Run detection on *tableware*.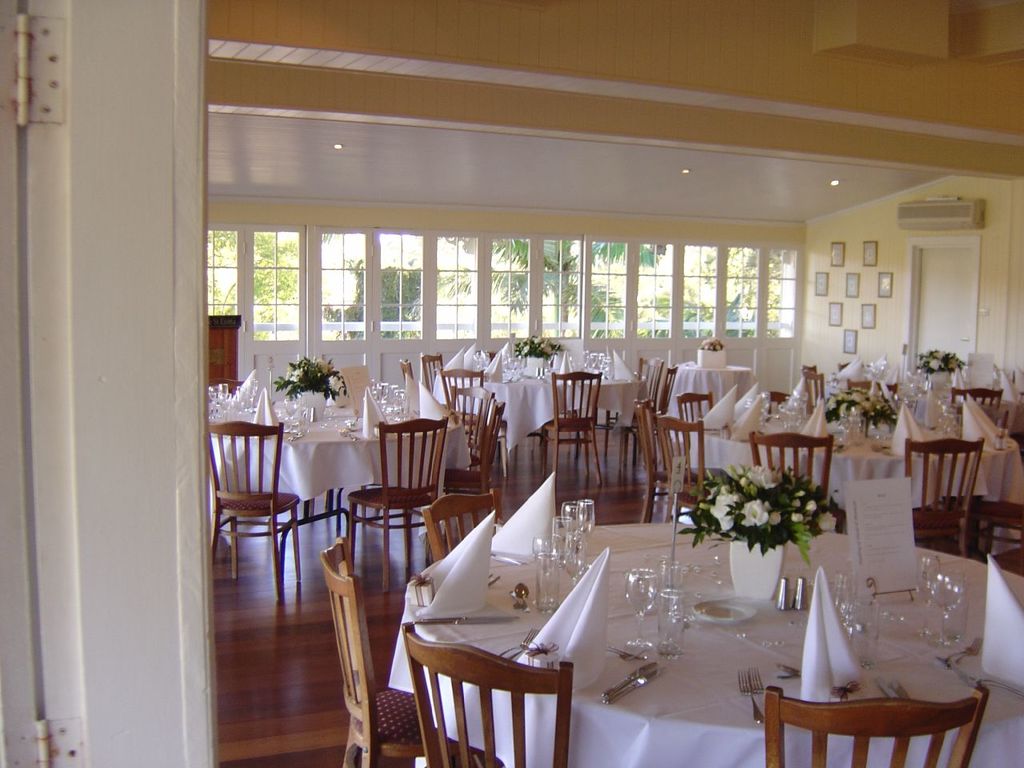
Result: region(654, 556, 686, 592).
